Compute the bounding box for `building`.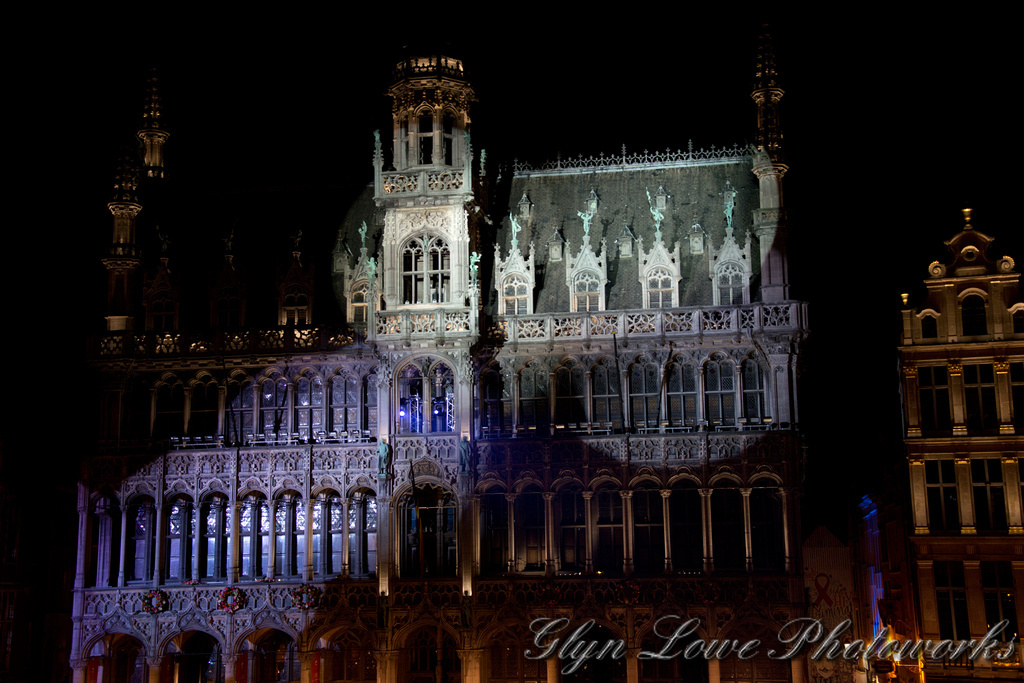
[x1=900, y1=205, x2=1023, y2=682].
